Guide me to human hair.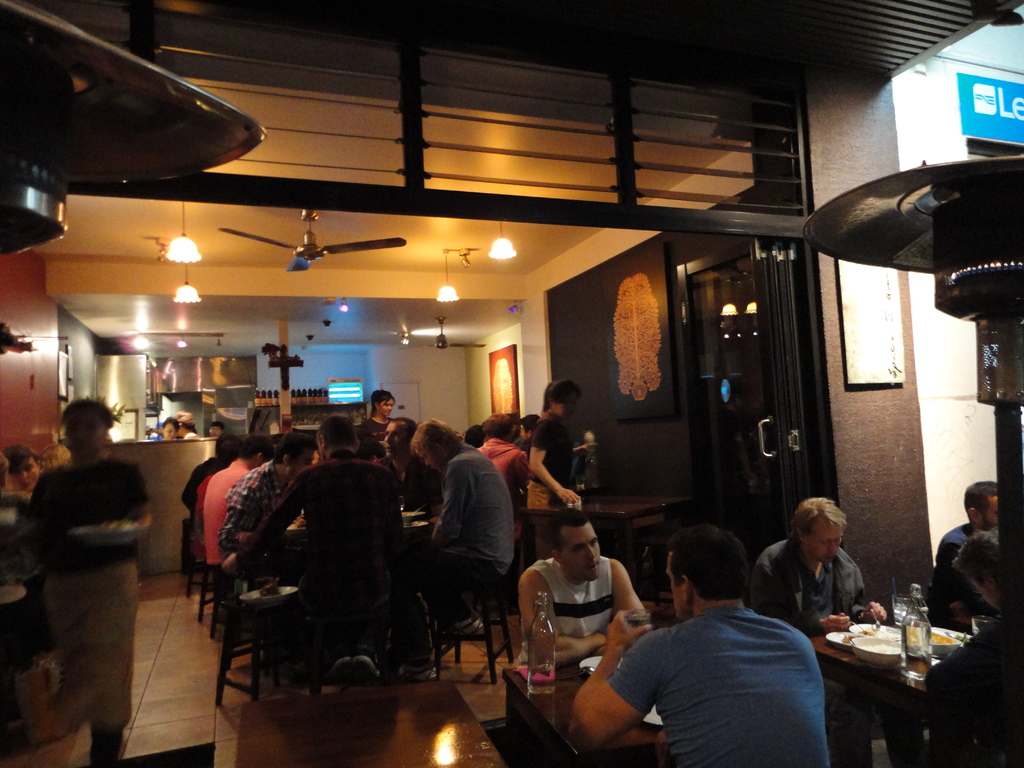
Guidance: <bbox>279, 430, 317, 466</bbox>.
